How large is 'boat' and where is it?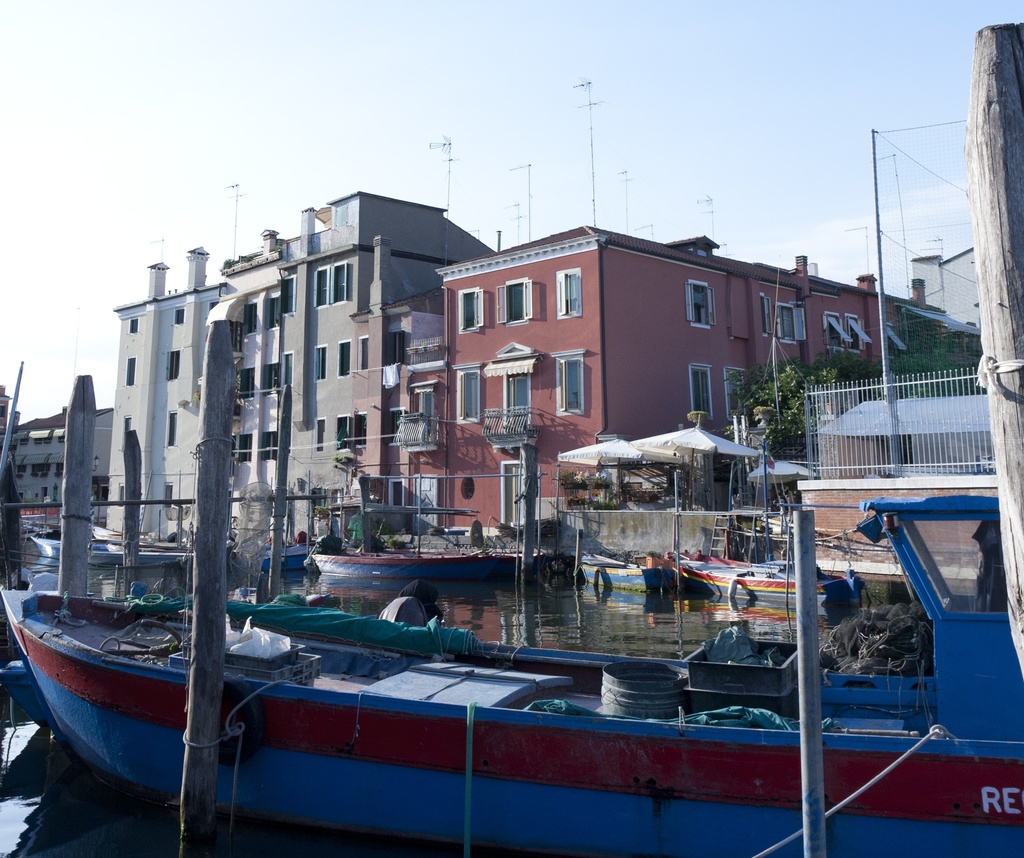
Bounding box: box(580, 533, 680, 592).
